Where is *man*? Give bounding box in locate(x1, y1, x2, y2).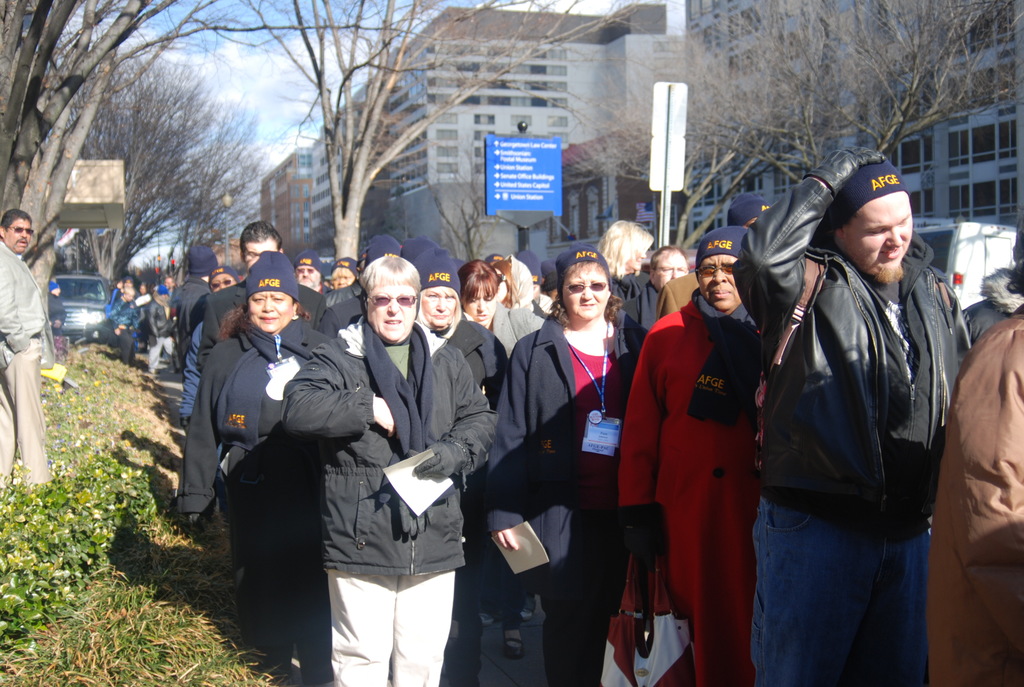
locate(0, 205, 56, 488).
